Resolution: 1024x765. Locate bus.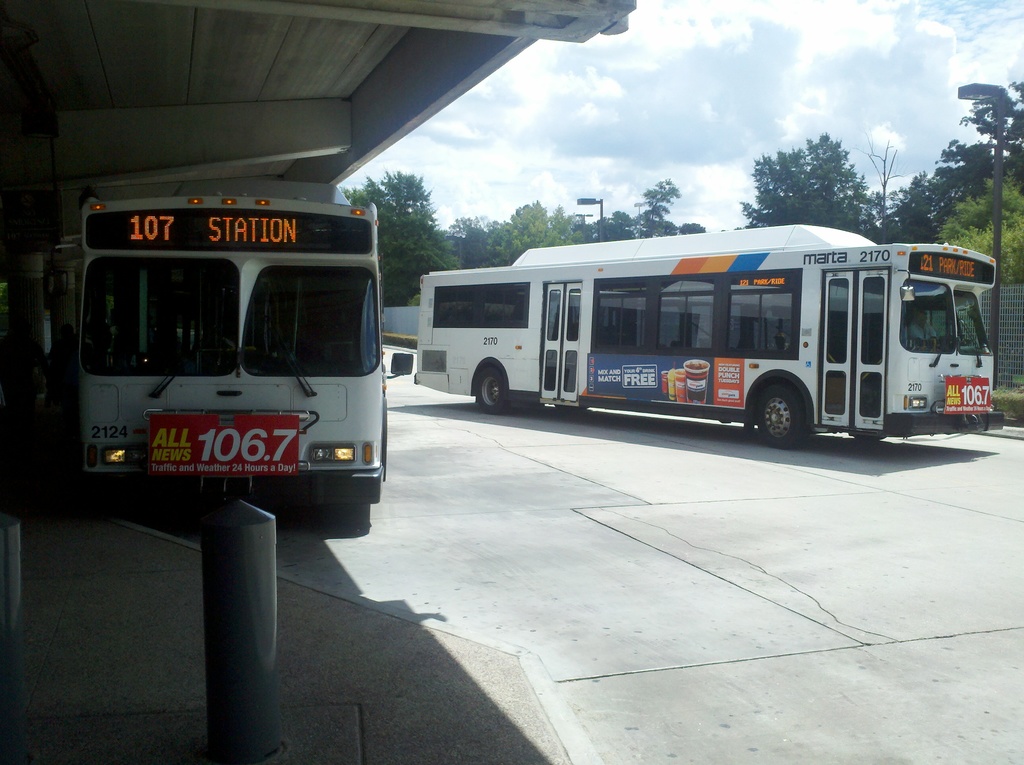
BBox(416, 218, 1002, 445).
